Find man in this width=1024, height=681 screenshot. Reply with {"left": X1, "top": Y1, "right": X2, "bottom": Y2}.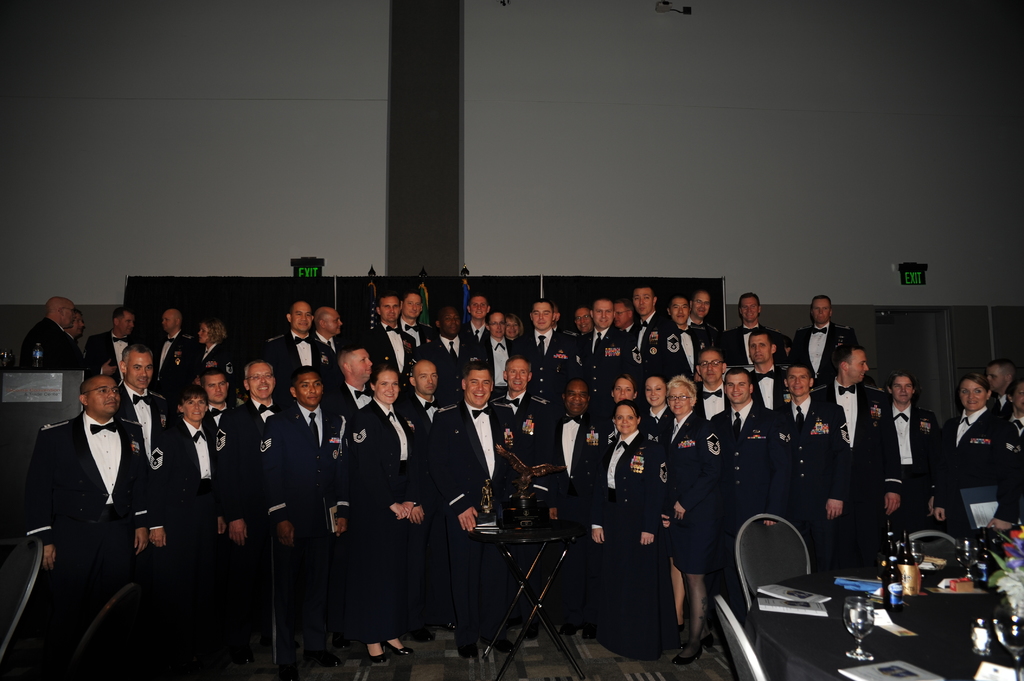
{"left": 820, "top": 345, "right": 904, "bottom": 580}.
